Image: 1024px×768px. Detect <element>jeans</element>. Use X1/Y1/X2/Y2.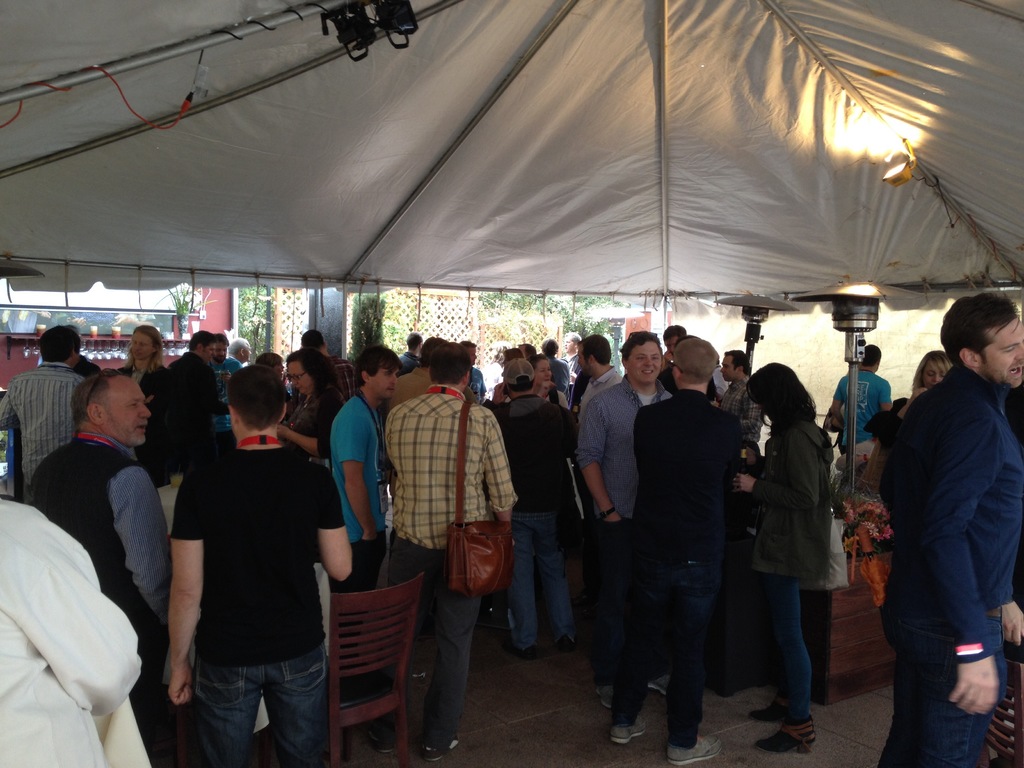
170/632/330/762.
